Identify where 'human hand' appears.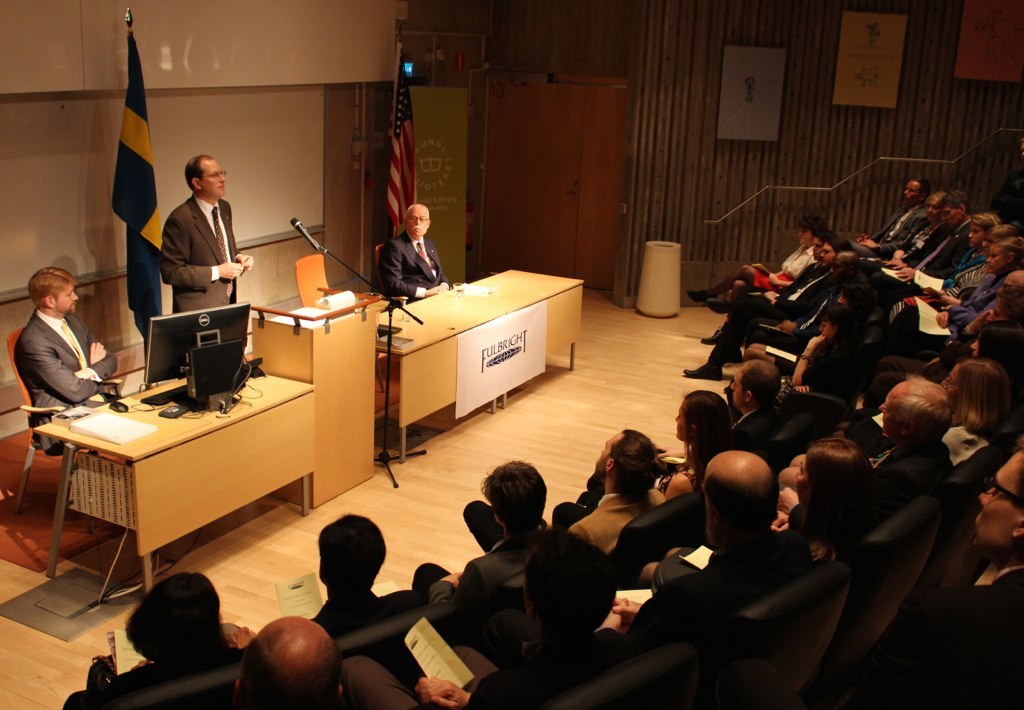
Appears at BBox(859, 236, 881, 251).
